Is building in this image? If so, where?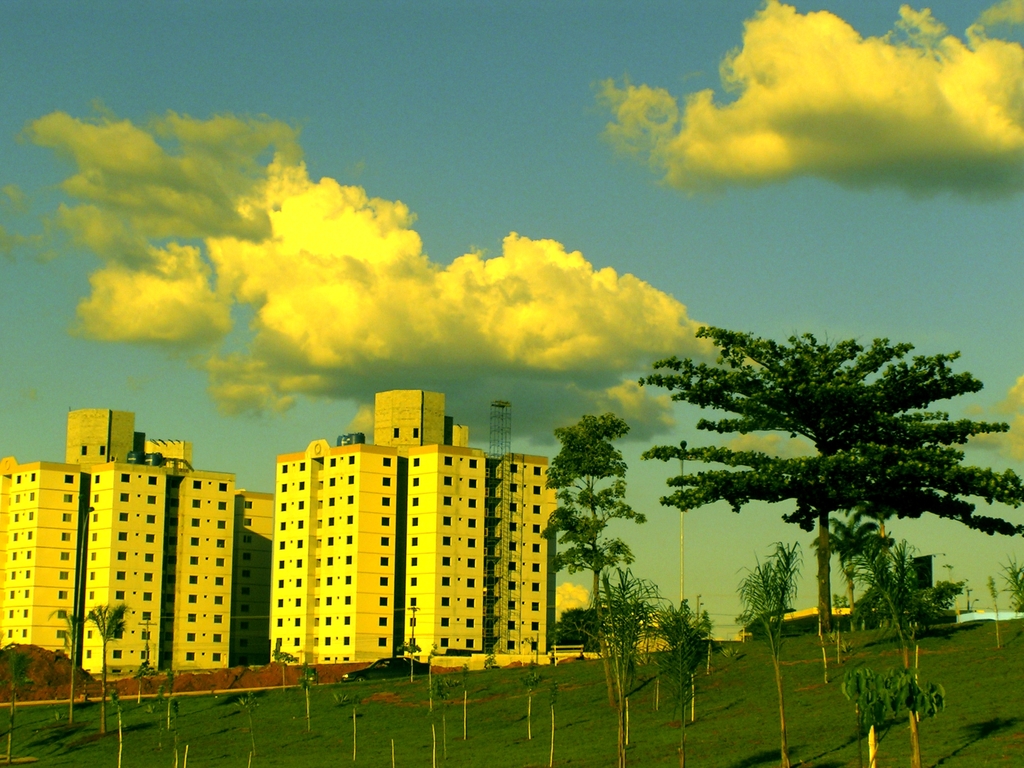
Yes, at x1=2, y1=409, x2=234, y2=675.
